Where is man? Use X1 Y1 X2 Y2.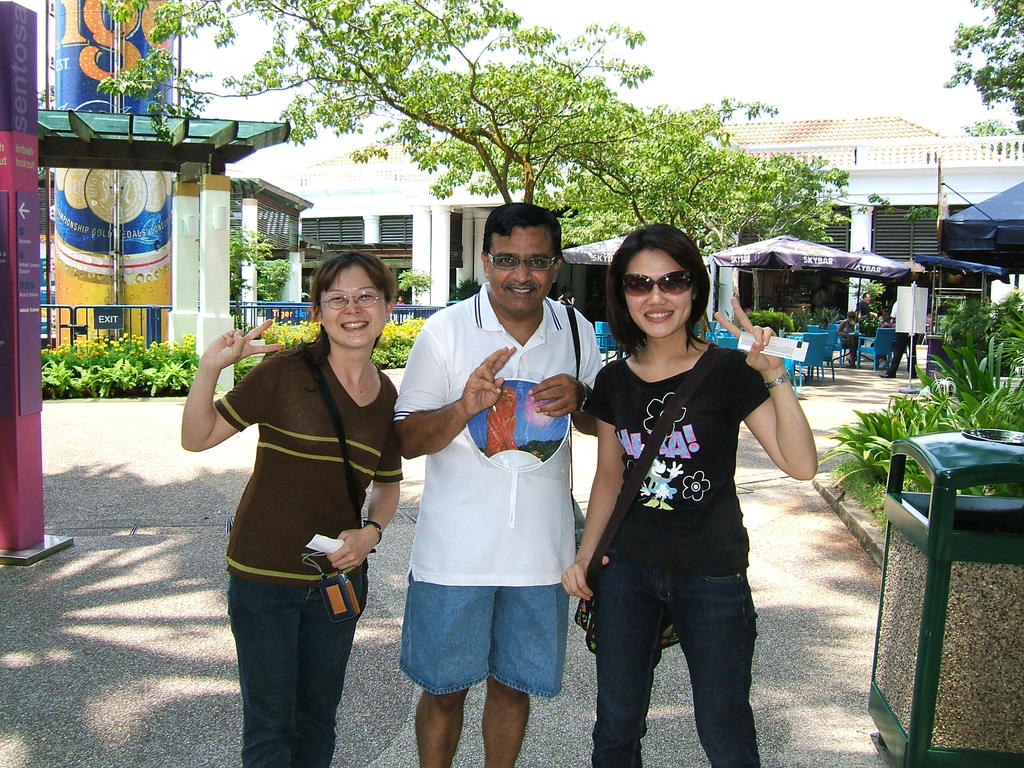
386 212 596 767.
